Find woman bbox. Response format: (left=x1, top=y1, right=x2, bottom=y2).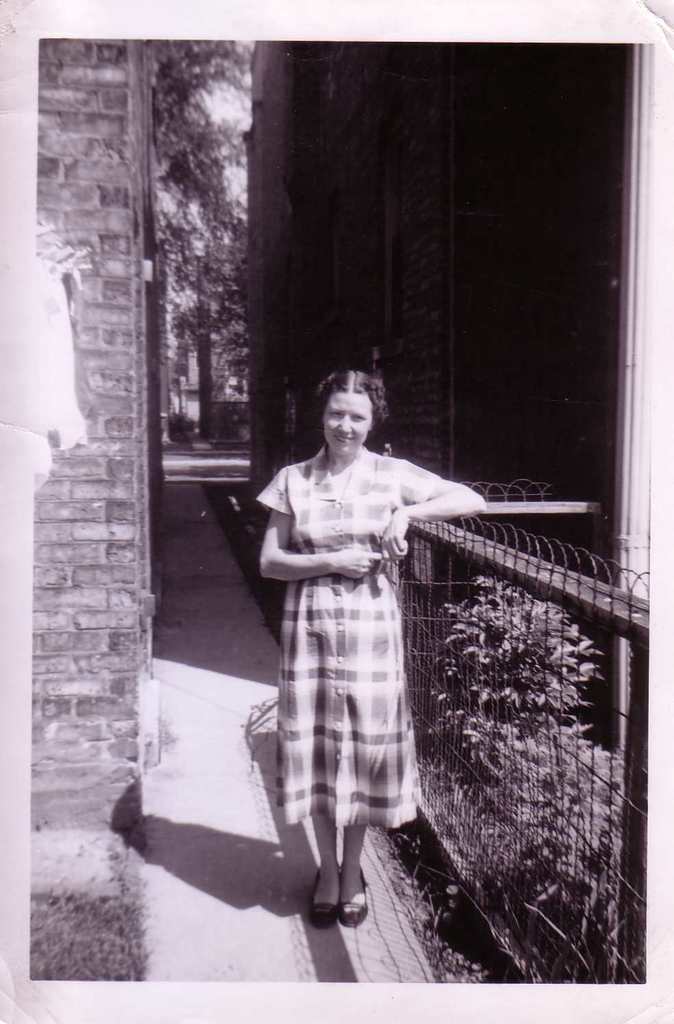
(left=247, top=349, right=477, bottom=906).
